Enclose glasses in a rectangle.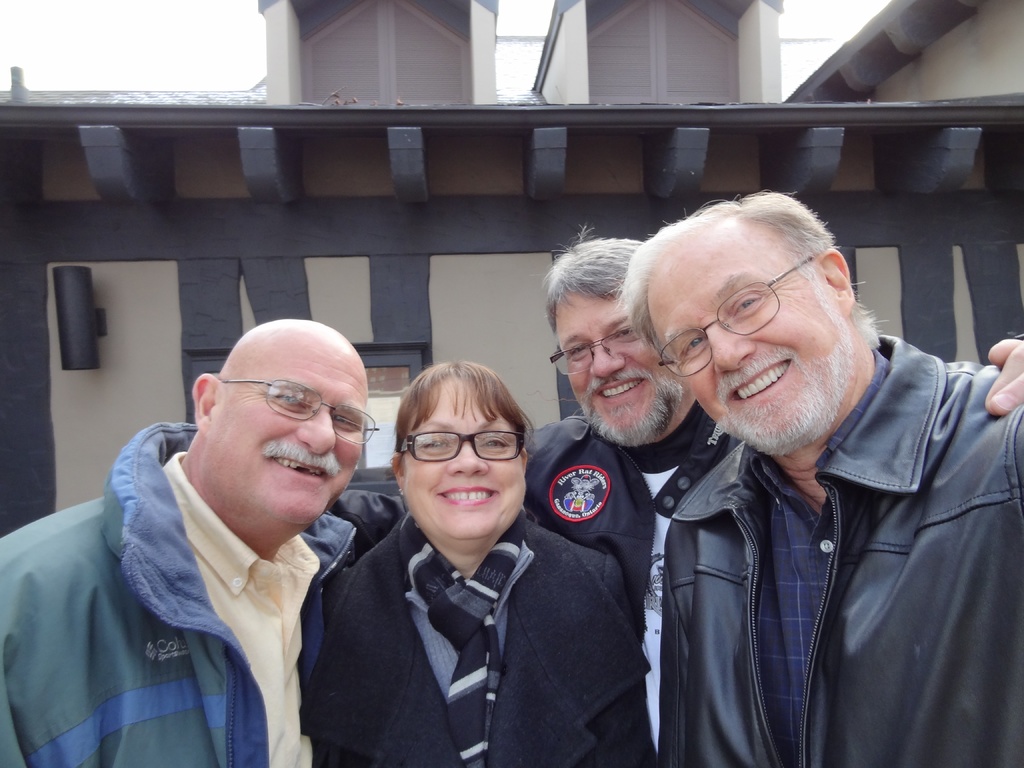
Rect(550, 323, 646, 373).
